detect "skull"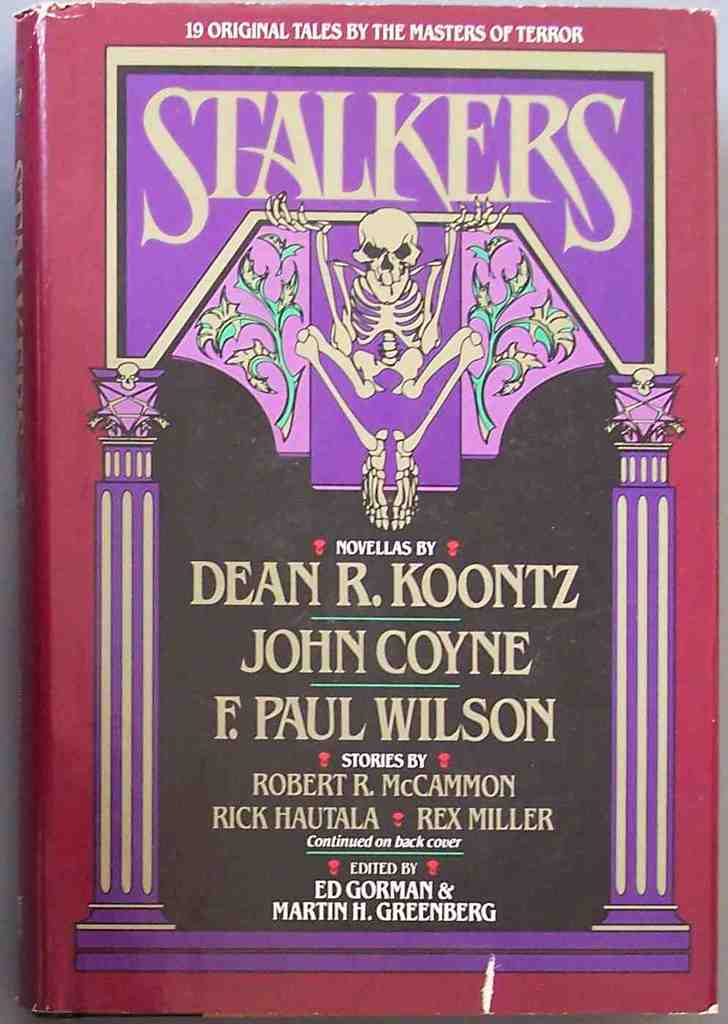
{"left": 357, "top": 211, "right": 423, "bottom": 302}
